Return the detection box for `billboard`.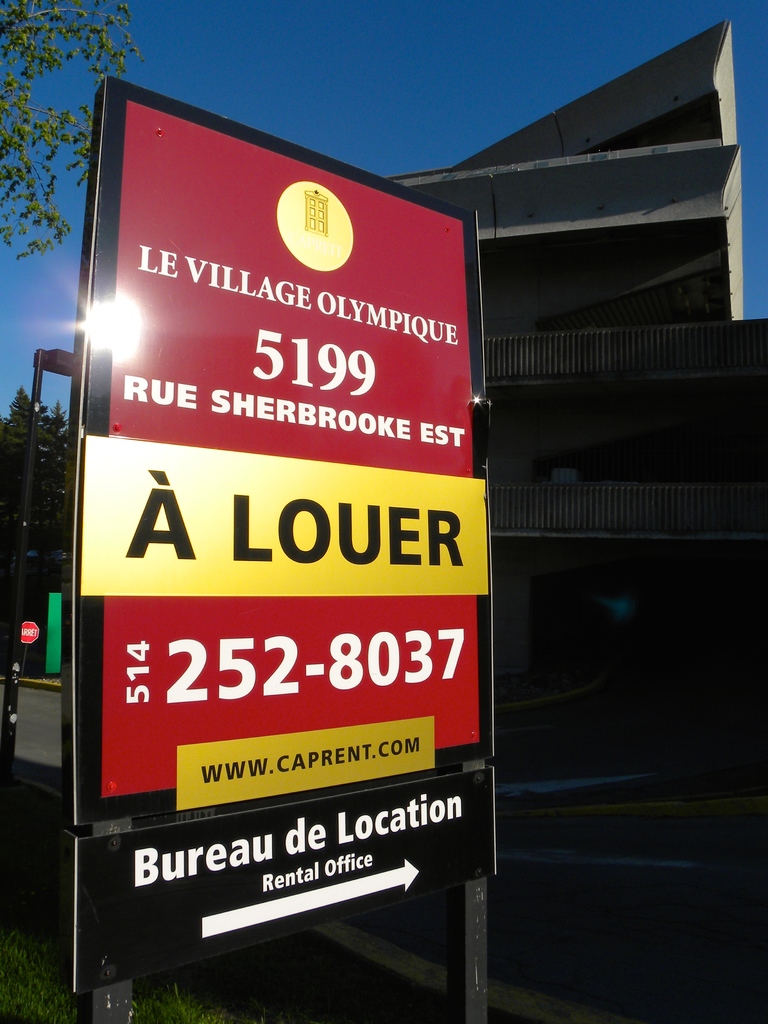
(left=20, top=19, right=554, bottom=1009).
